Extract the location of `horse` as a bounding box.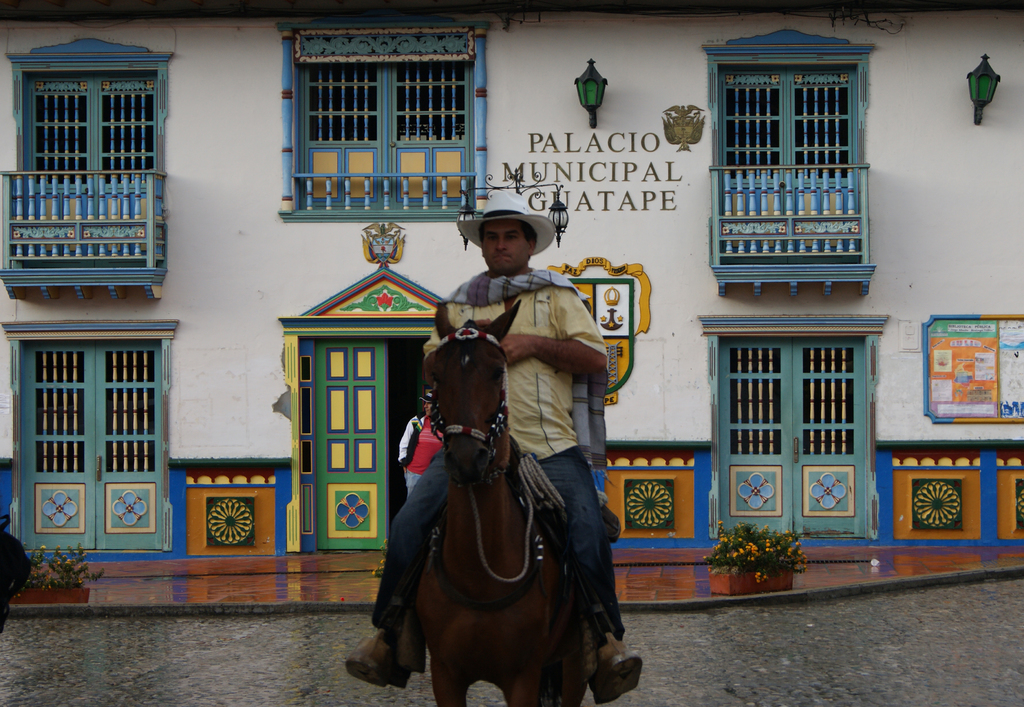
x1=412, y1=299, x2=579, y2=706.
